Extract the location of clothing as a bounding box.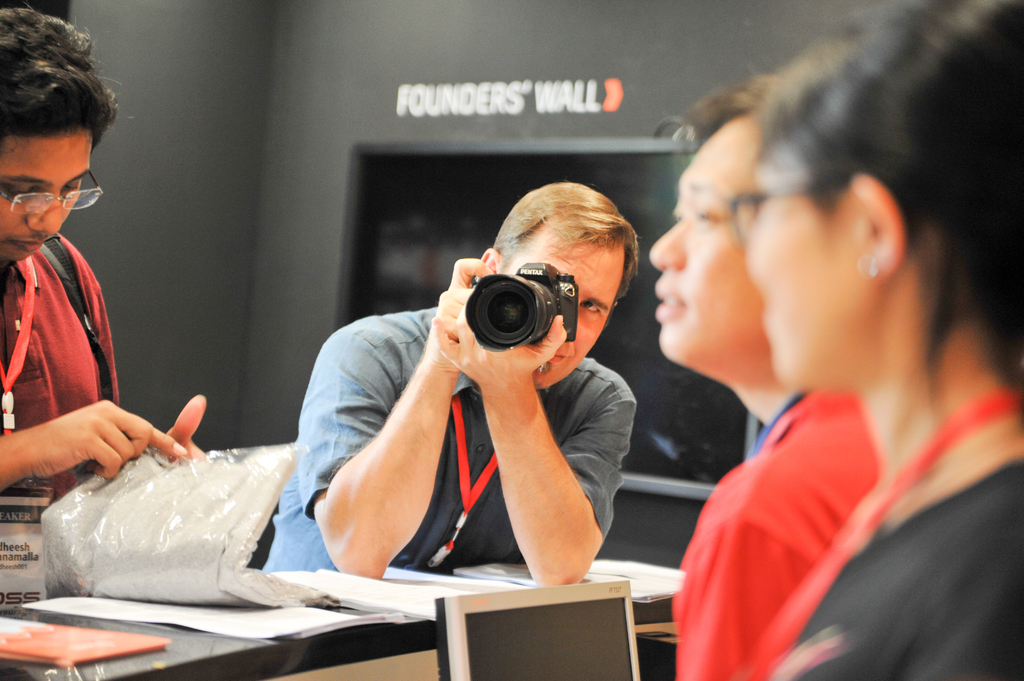
{"x1": 0, "y1": 134, "x2": 99, "y2": 266}.
